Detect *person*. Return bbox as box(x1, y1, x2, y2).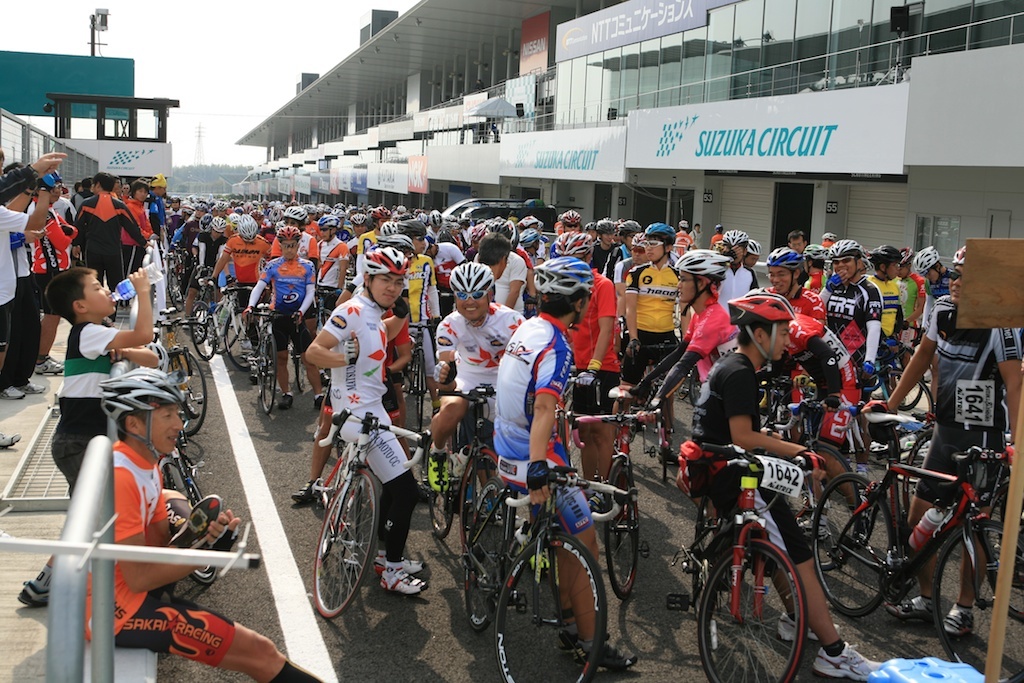
box(786, 228, 804, 249).
